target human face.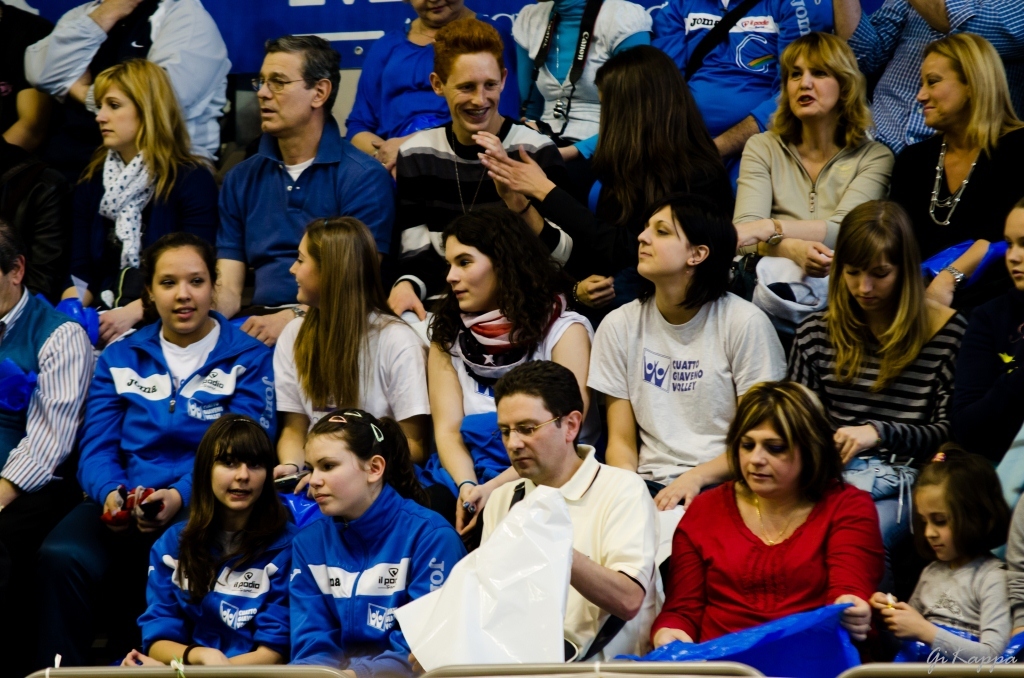
Target region: select_region(785, 48, 840, 118).
